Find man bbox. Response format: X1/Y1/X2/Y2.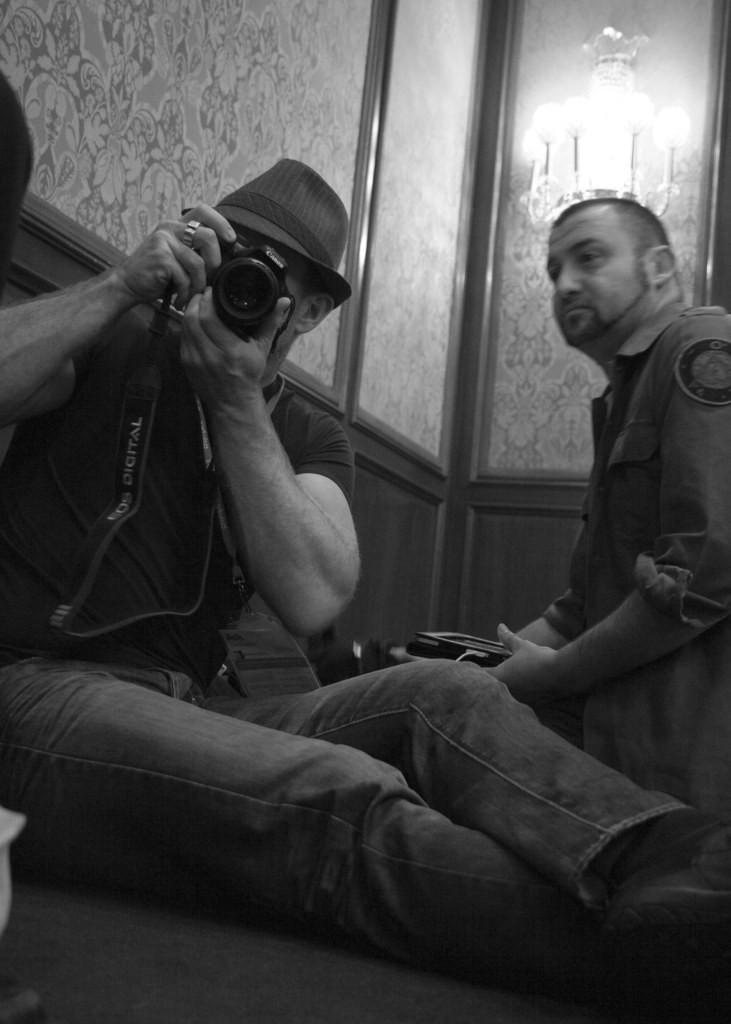
468/201/730/851.
